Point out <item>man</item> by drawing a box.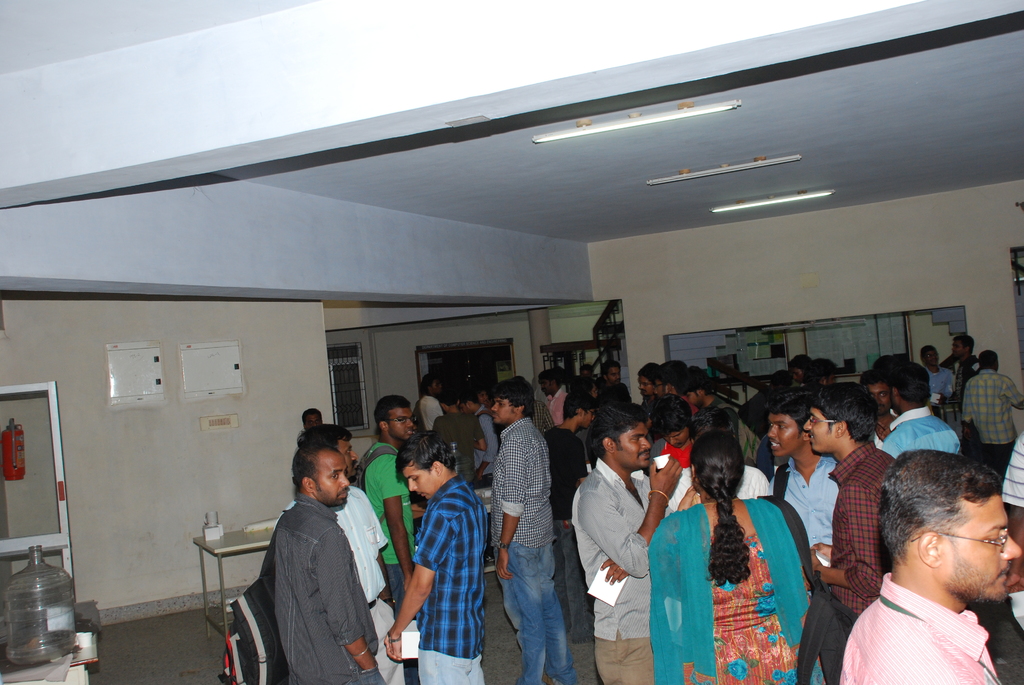
(459,393,500,470).
